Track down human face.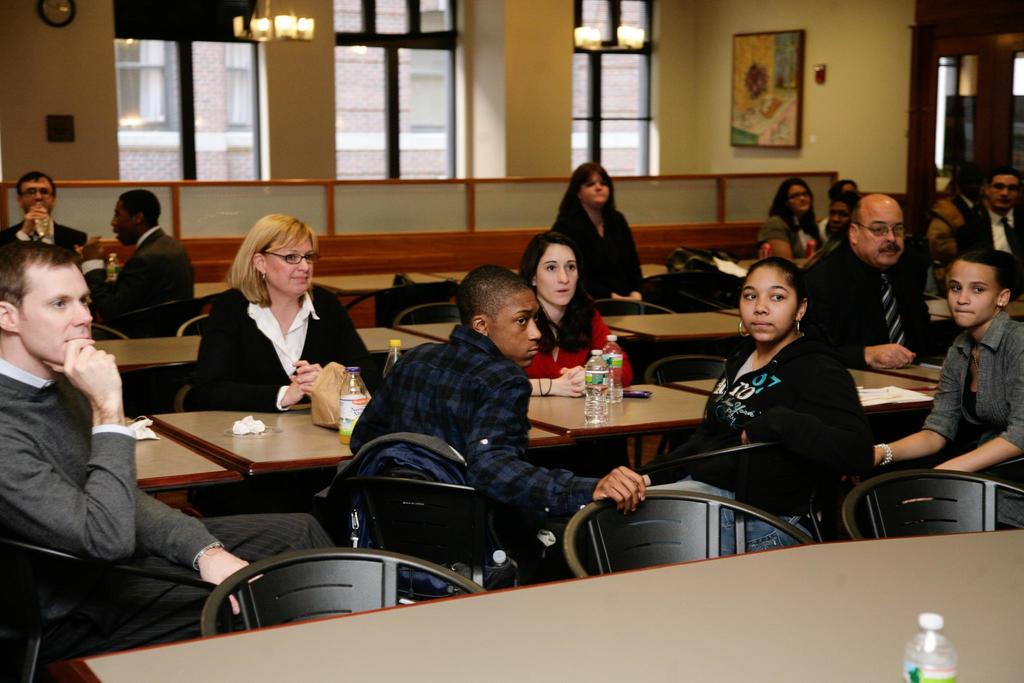
Tracked to select_region(18, 256, 93, 363).
